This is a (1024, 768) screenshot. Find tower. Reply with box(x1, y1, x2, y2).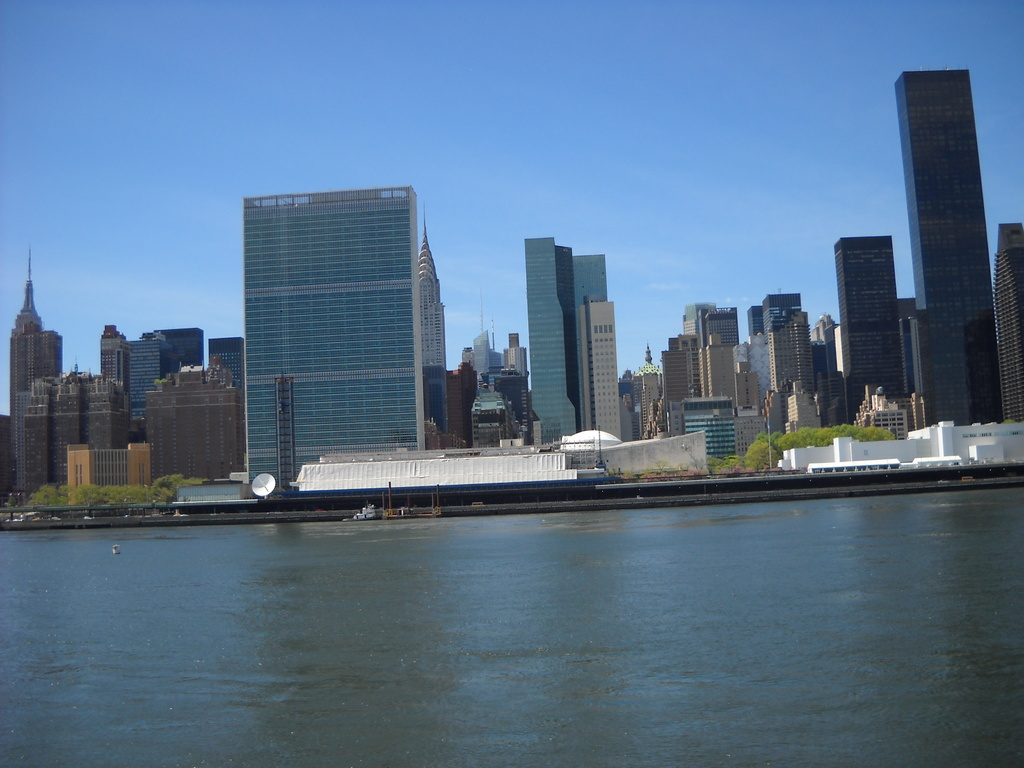
box(1002, 223, 1023, 412).
